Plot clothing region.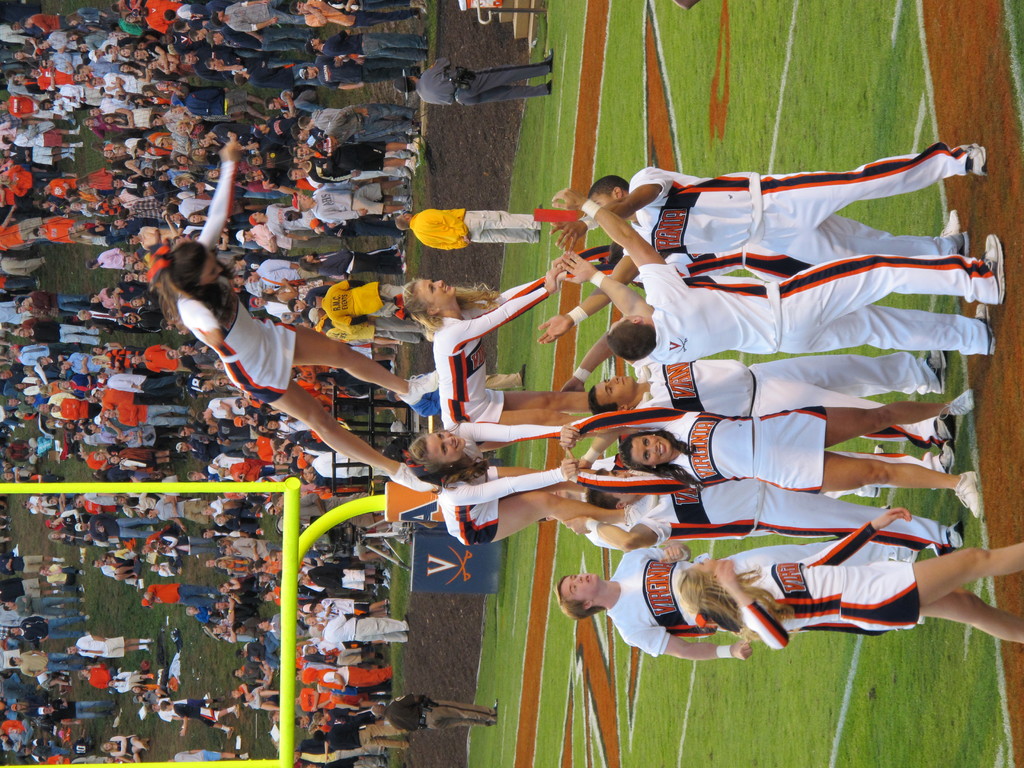
Plotted at bbox(388, 688, 498, 735).
